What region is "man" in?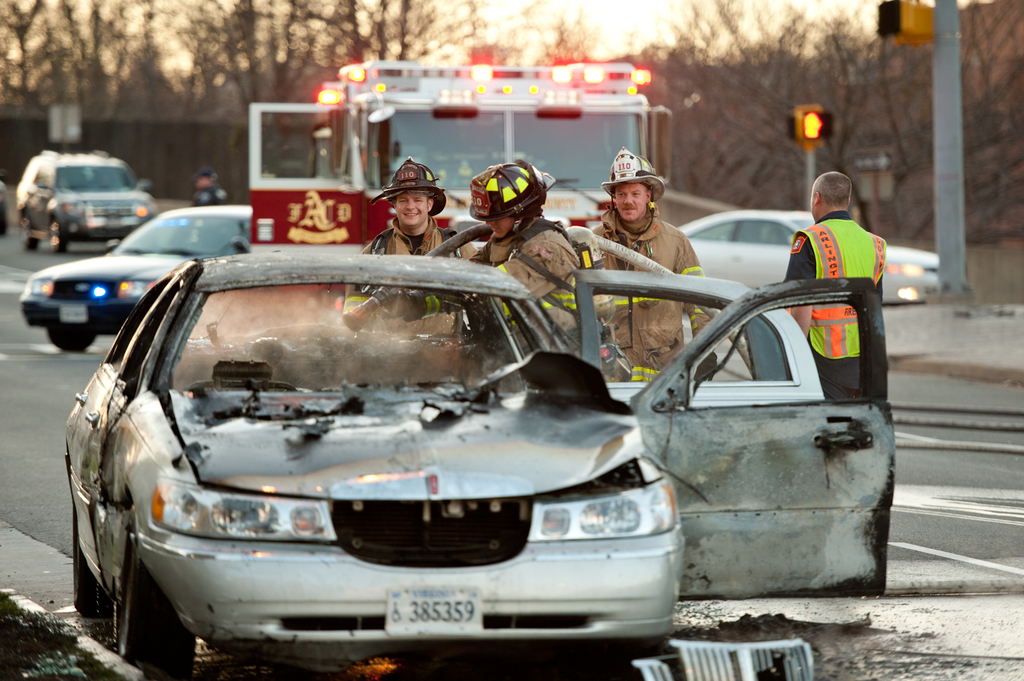
[x1=350, y1=159, x2=471, y2=267].
